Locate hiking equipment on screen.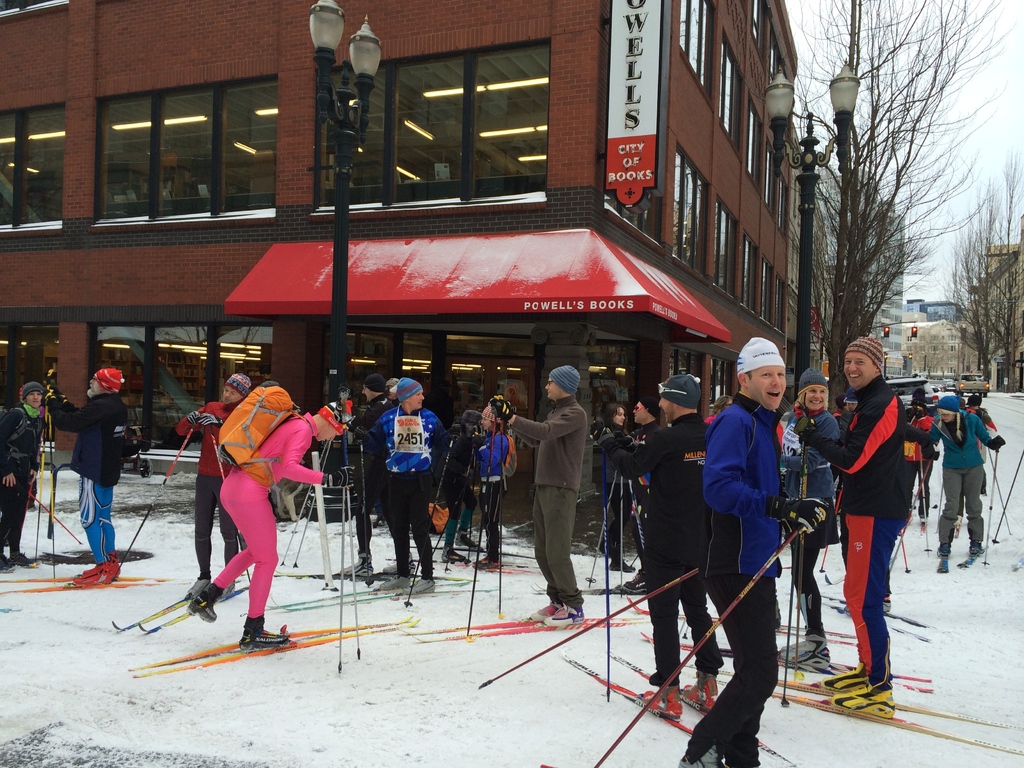
On screen at [404, 431, 456, 610].
